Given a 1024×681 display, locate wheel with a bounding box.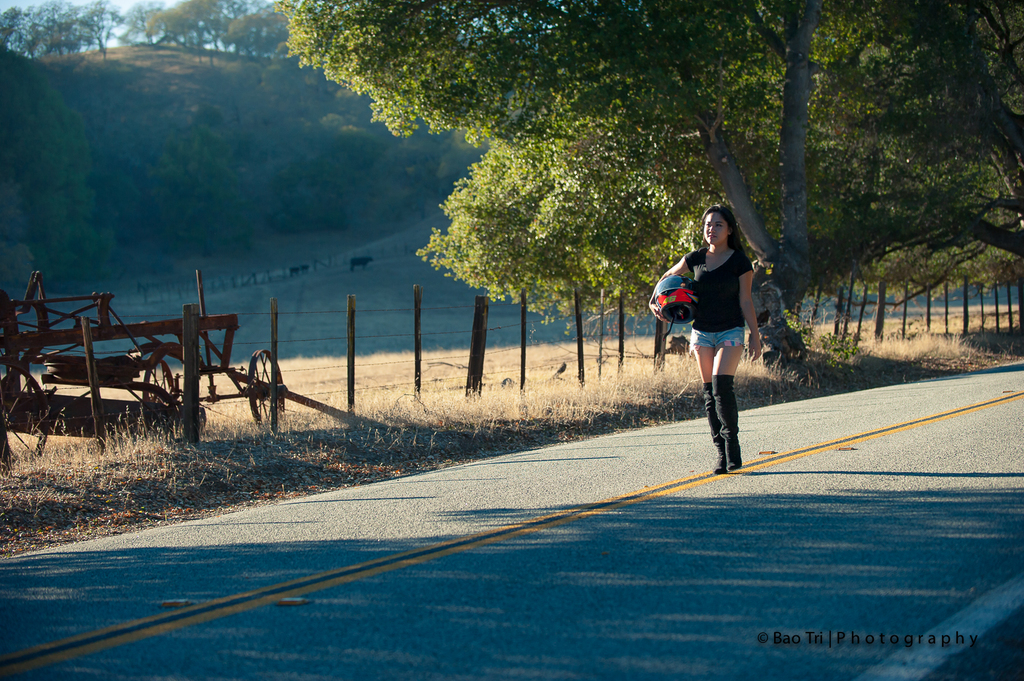
Located: detection(242, 352, 288, 426).
